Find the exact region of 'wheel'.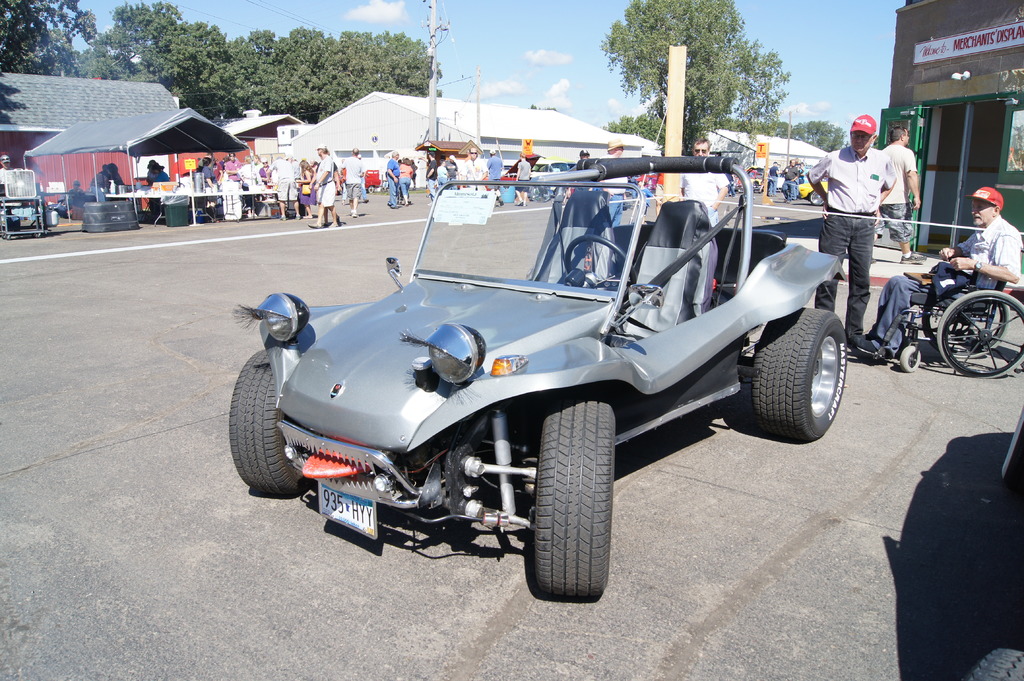
Exact region: (810, 190, 826, 206).
